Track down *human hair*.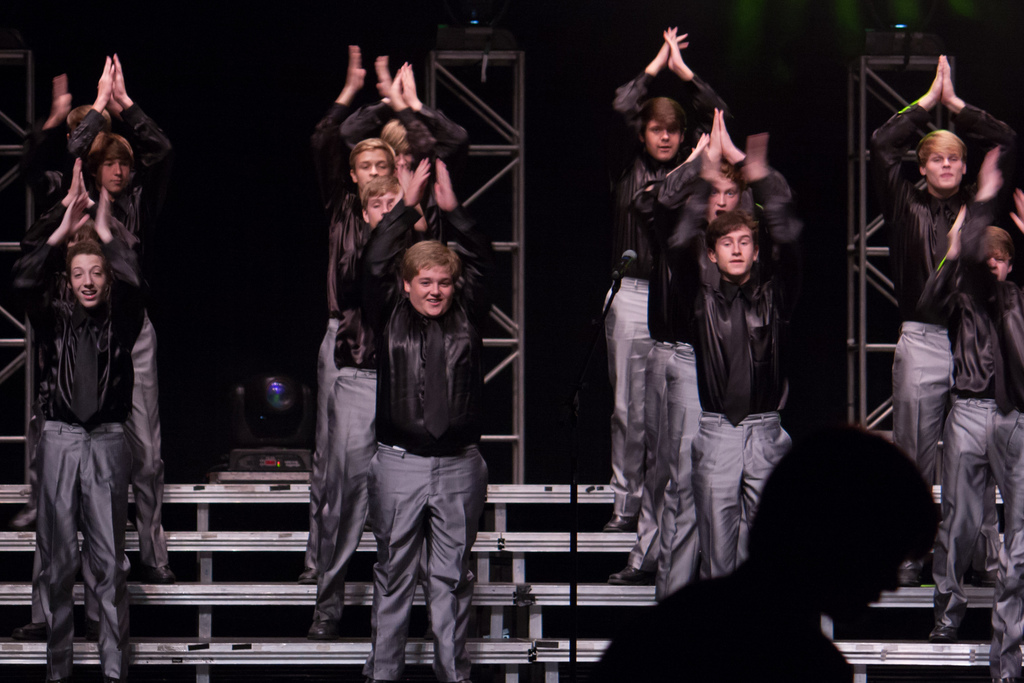
Tracked to [704,213,771,247].
